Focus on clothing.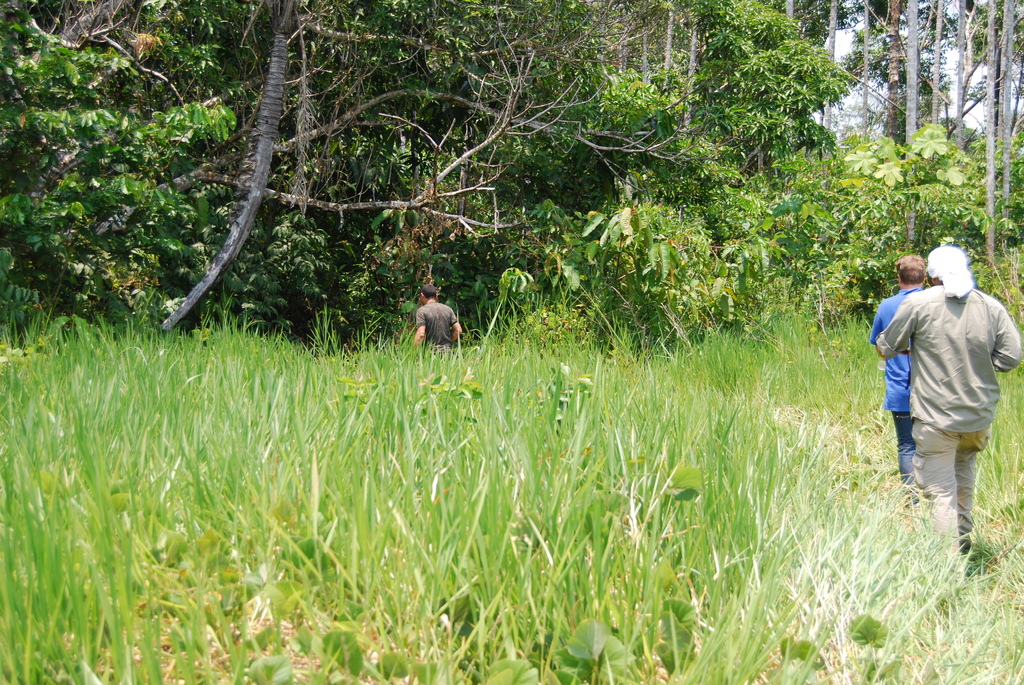
Focused at [x1=870, y1=284, x2=924, y2=491].
